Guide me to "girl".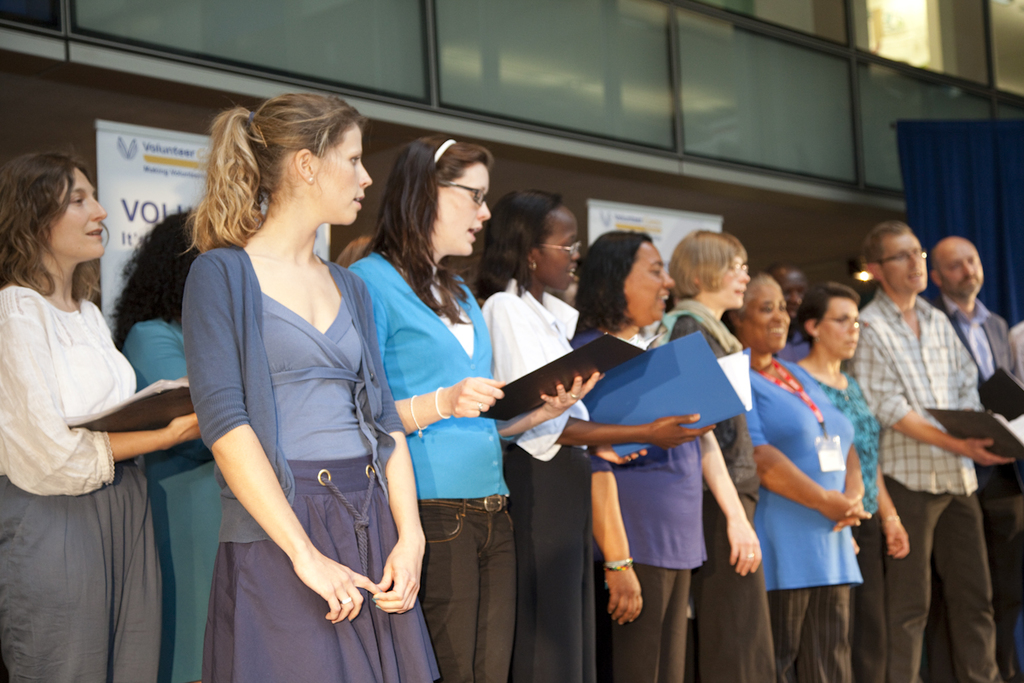
Guidance: bbox=(484, 190, 717, 682).
